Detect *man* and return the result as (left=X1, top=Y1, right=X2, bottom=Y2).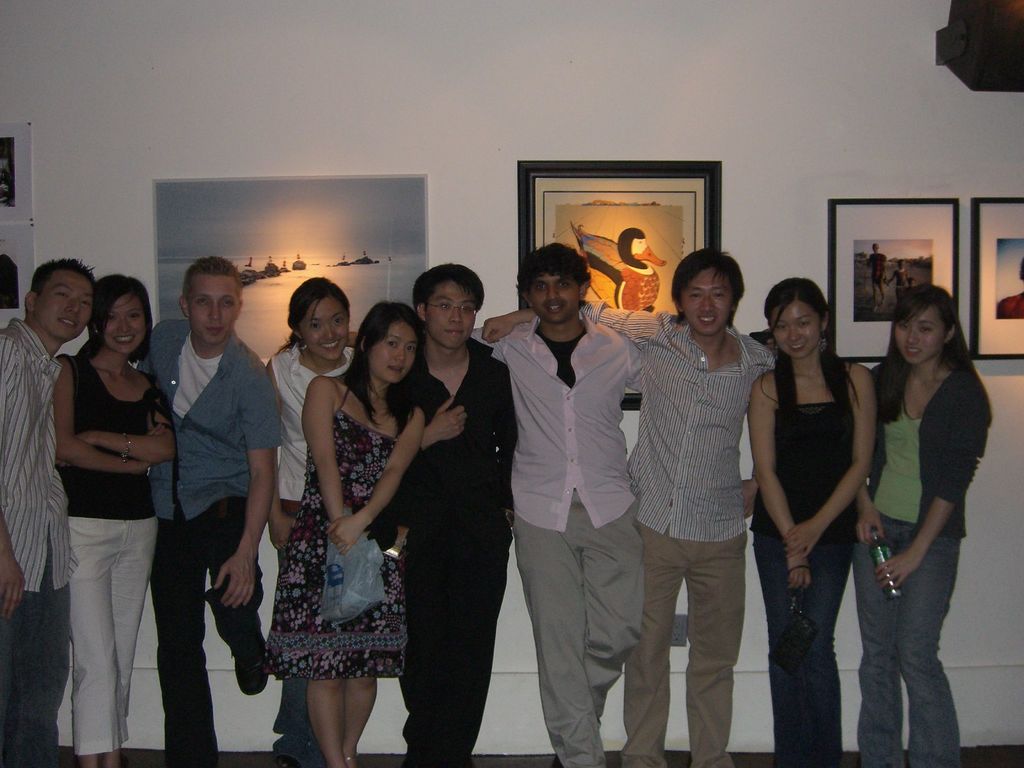
(left=0, top=268, right=95, bottom=767).
